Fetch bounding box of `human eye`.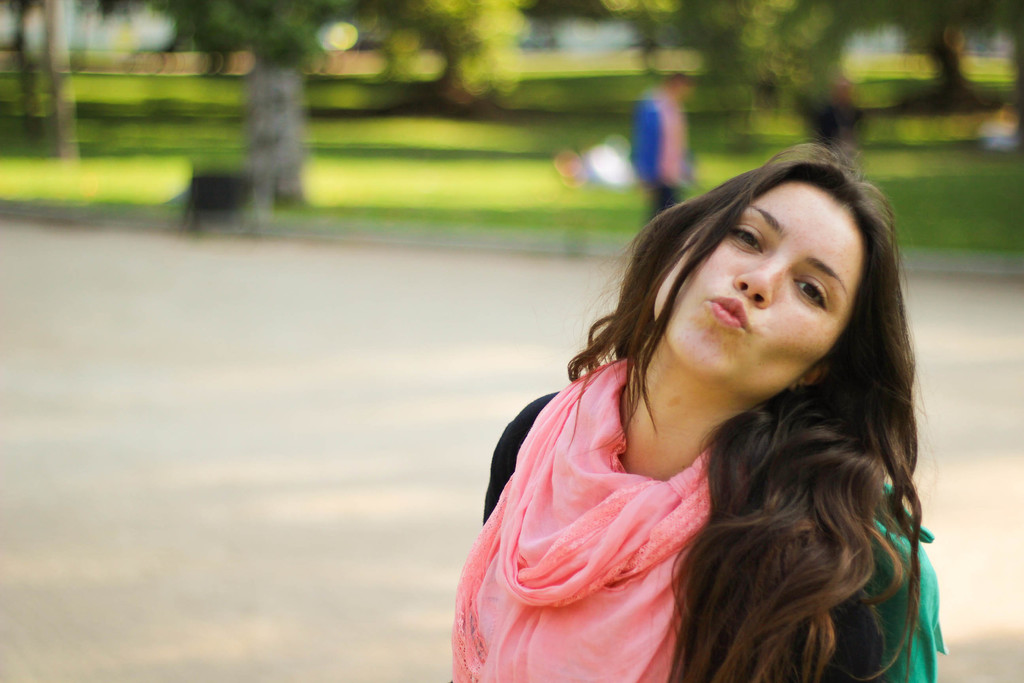
Bbox: [left=732, top=223, right=766, bottom=252].
